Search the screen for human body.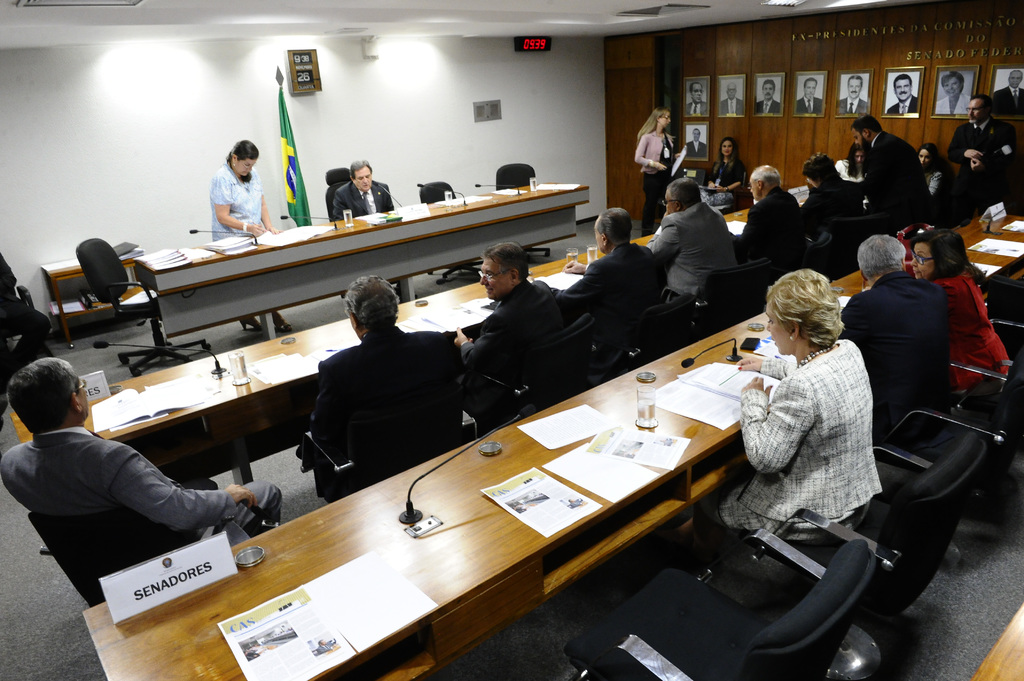
Found at [724,246,913,616].
